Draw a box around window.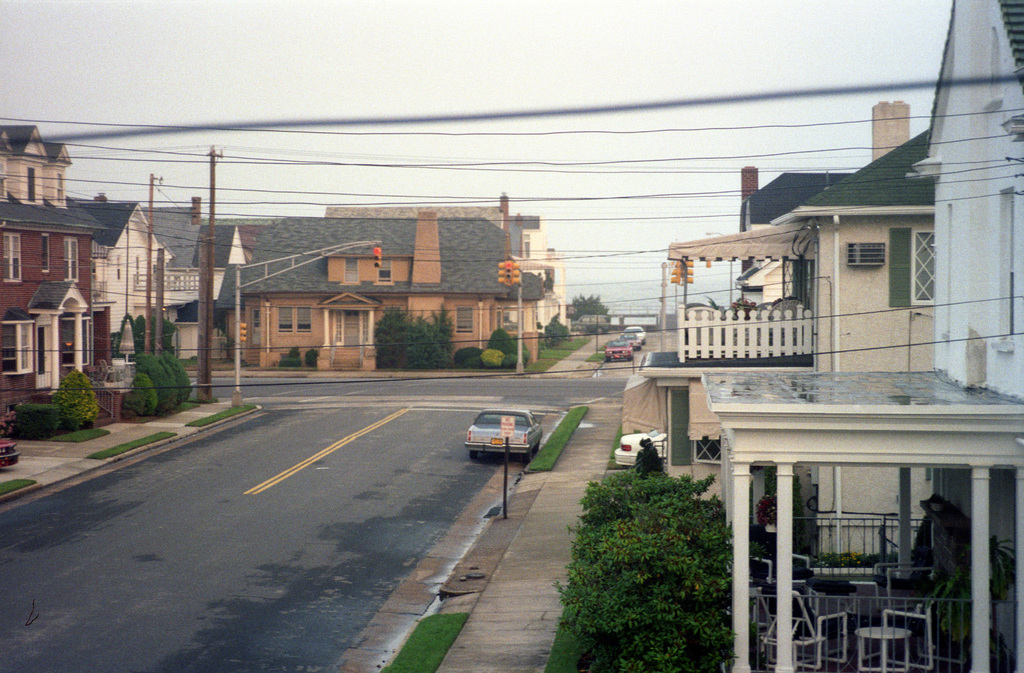
378,259,390,283.
